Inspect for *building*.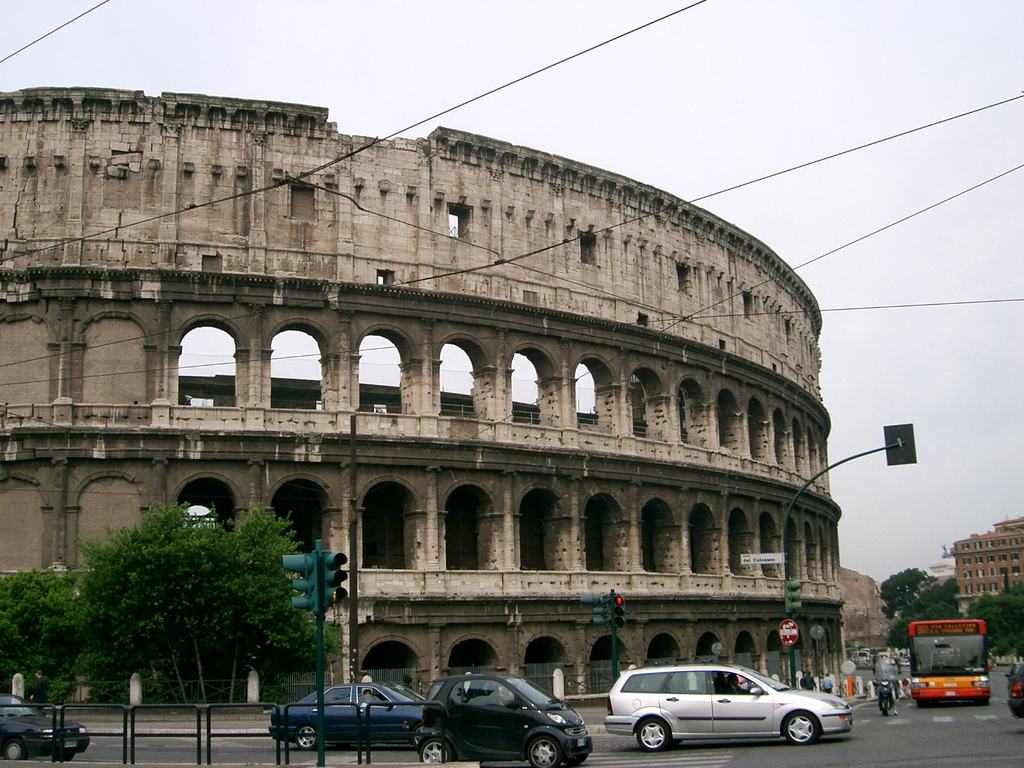
Inspection: box=[0, 89, 840, 714].
